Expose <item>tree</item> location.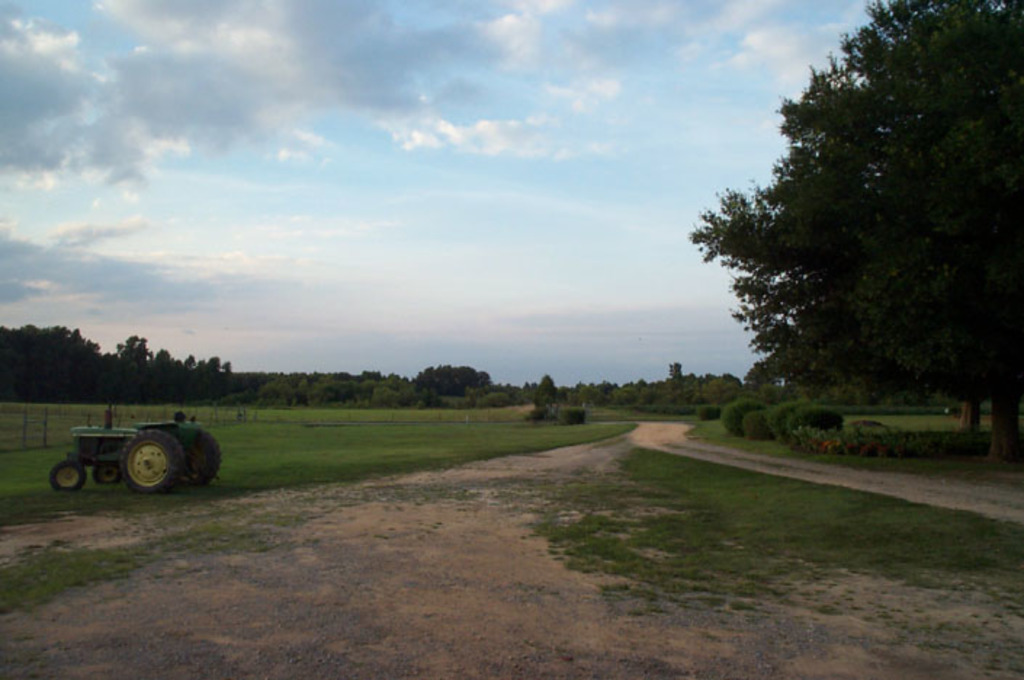
Exposed at [left=251, top=353, right=767, bottom=421].
